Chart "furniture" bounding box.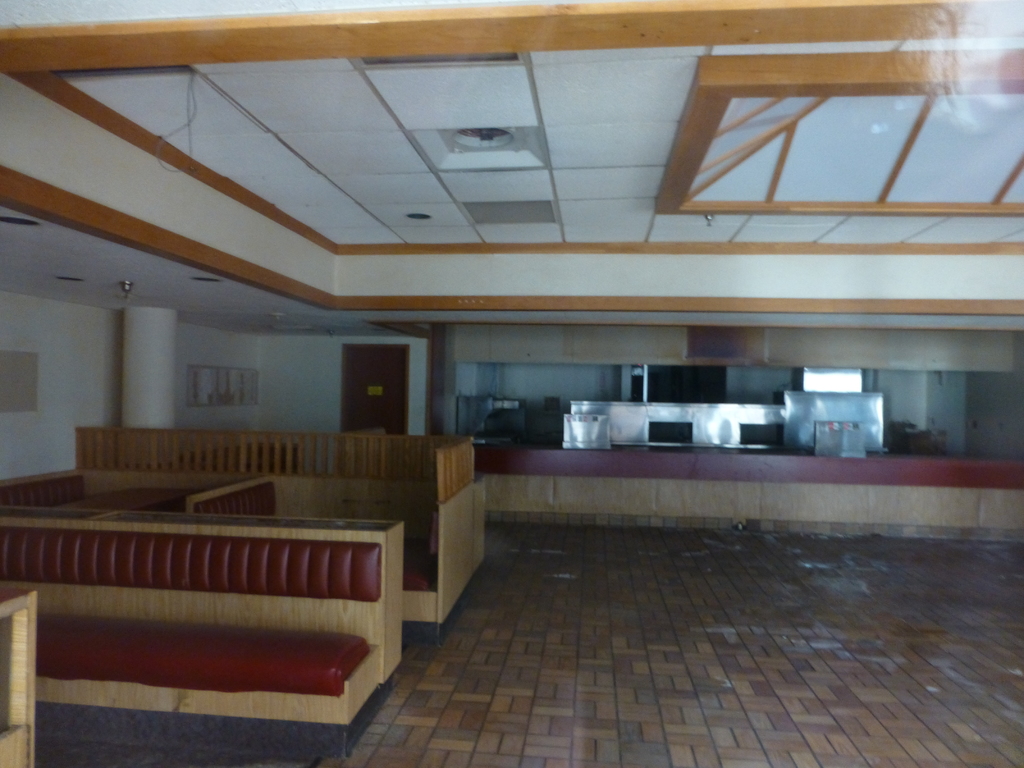
Charted: 0 426 486 638.
